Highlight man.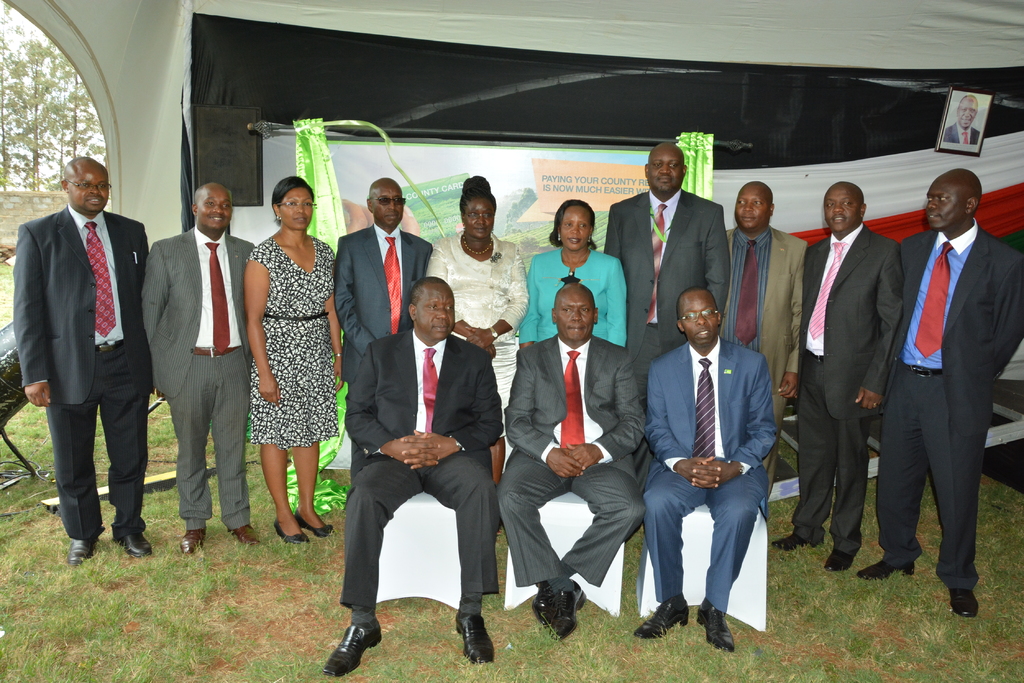
Highlighted region: left=499, top=282, right=643, bottom=647.
